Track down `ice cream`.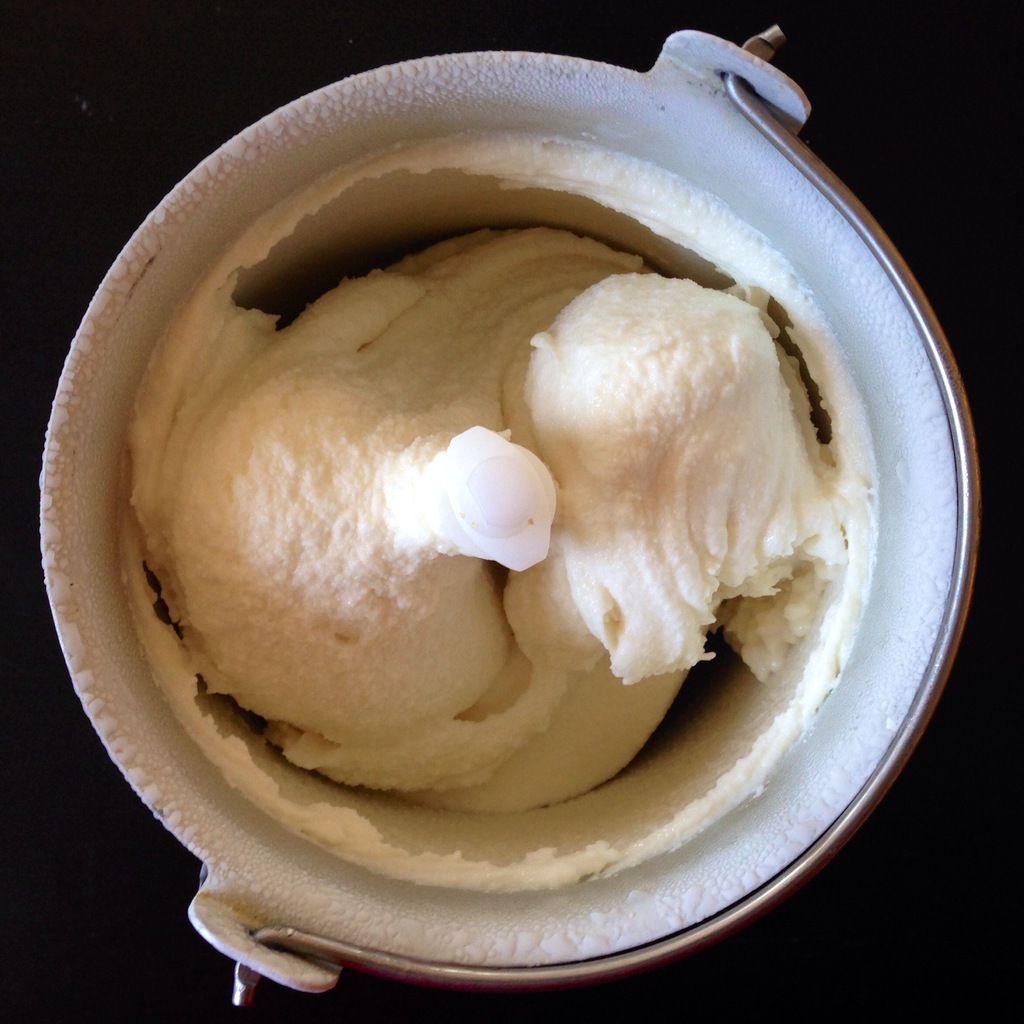
Tracked to [58,86,916,841].
